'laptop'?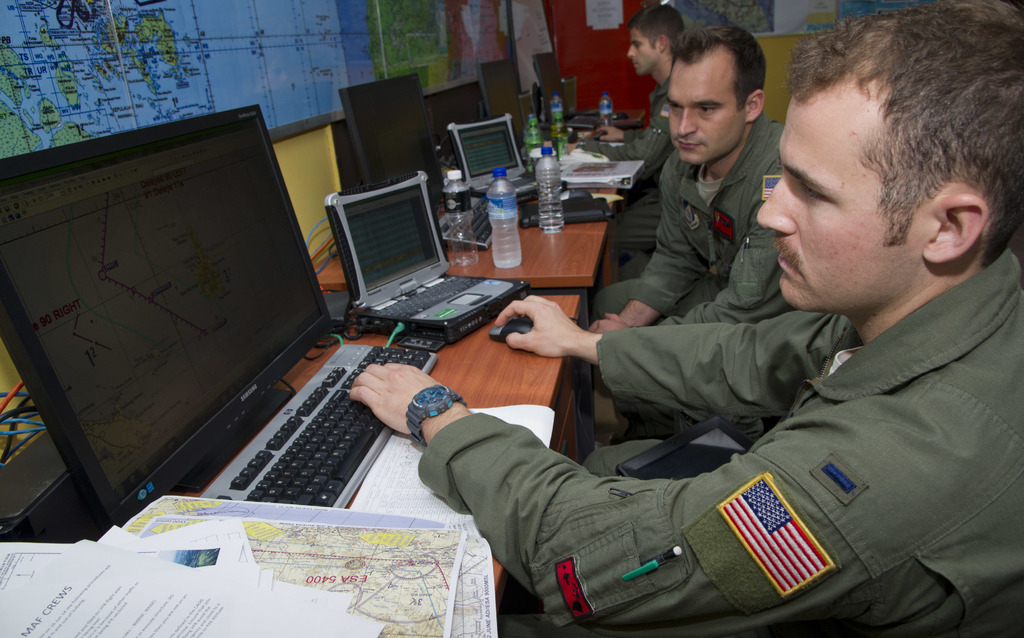
bbox=[449, 111, 537, 195]
